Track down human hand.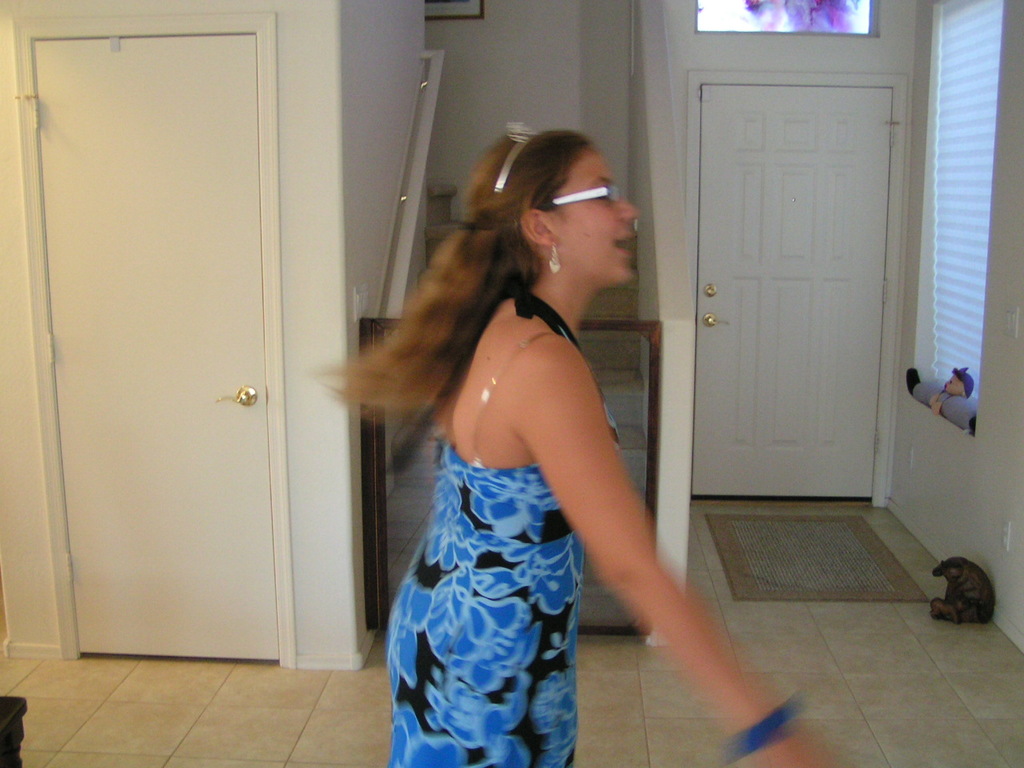
Tracked to [761,735,829,764].
